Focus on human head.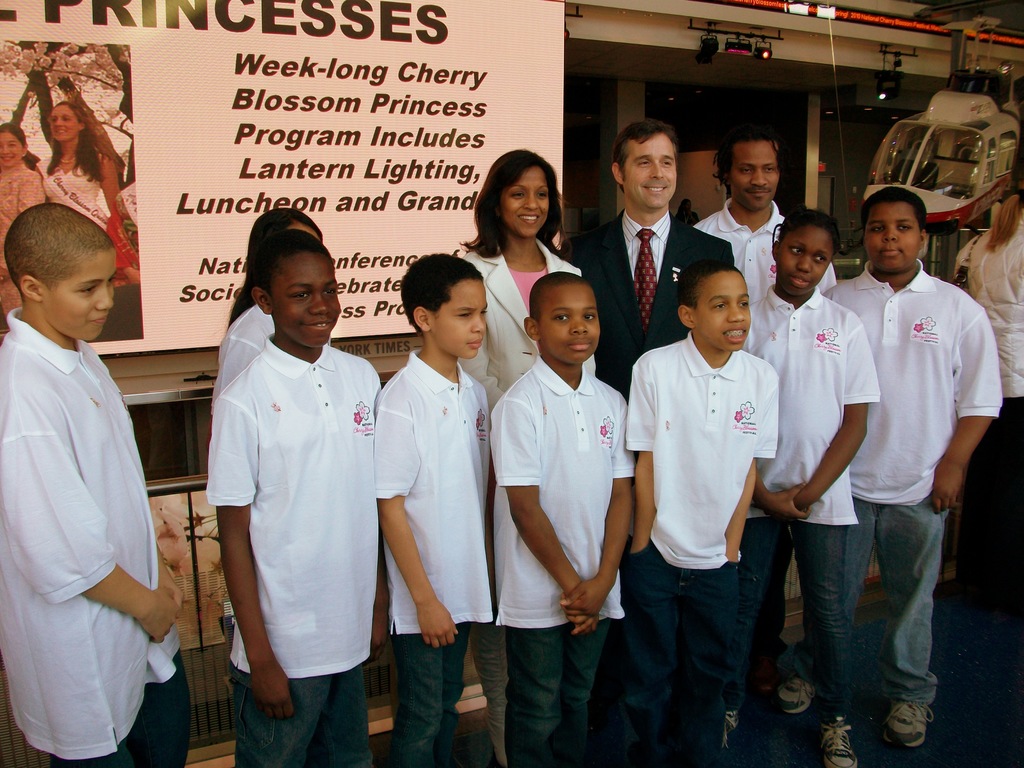
Focused at [x1=476, y1=145, x2=554, y2=238].
